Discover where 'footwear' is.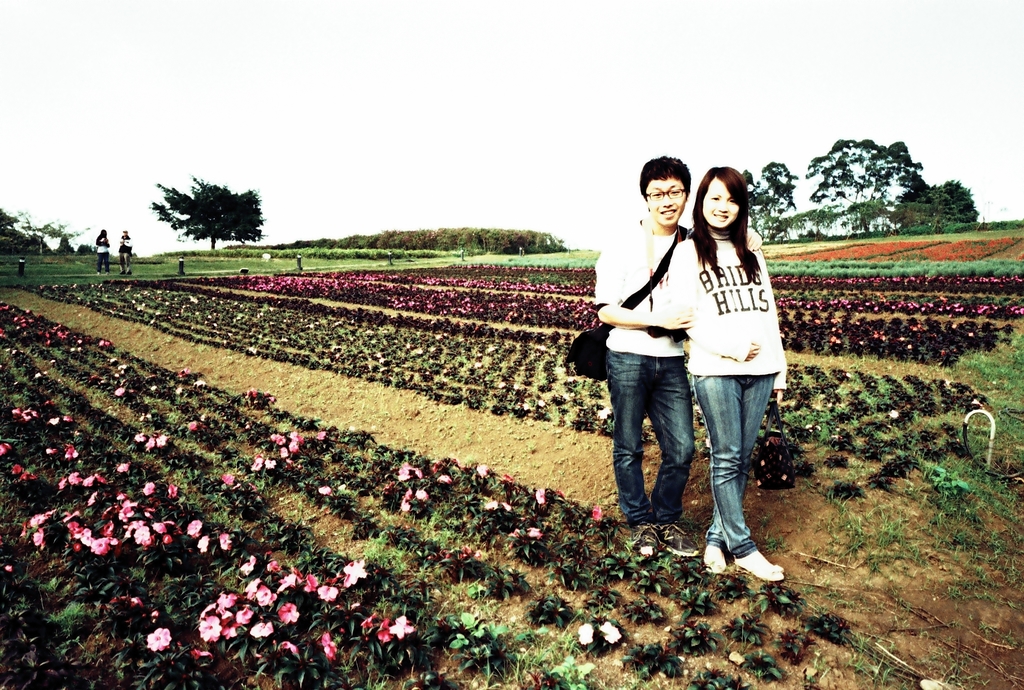
Discovered at {"left": 738, "top": 552, "right": 786, "bottom": 581}.
